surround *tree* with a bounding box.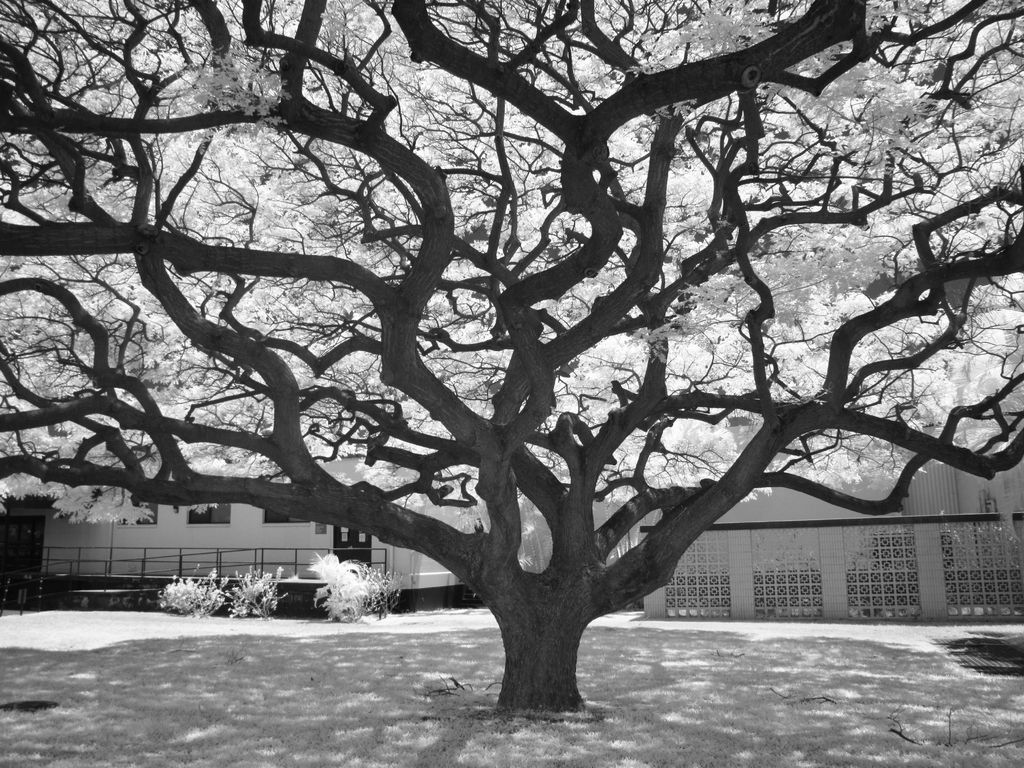
bbox=(0, 0, 1023, 719).
